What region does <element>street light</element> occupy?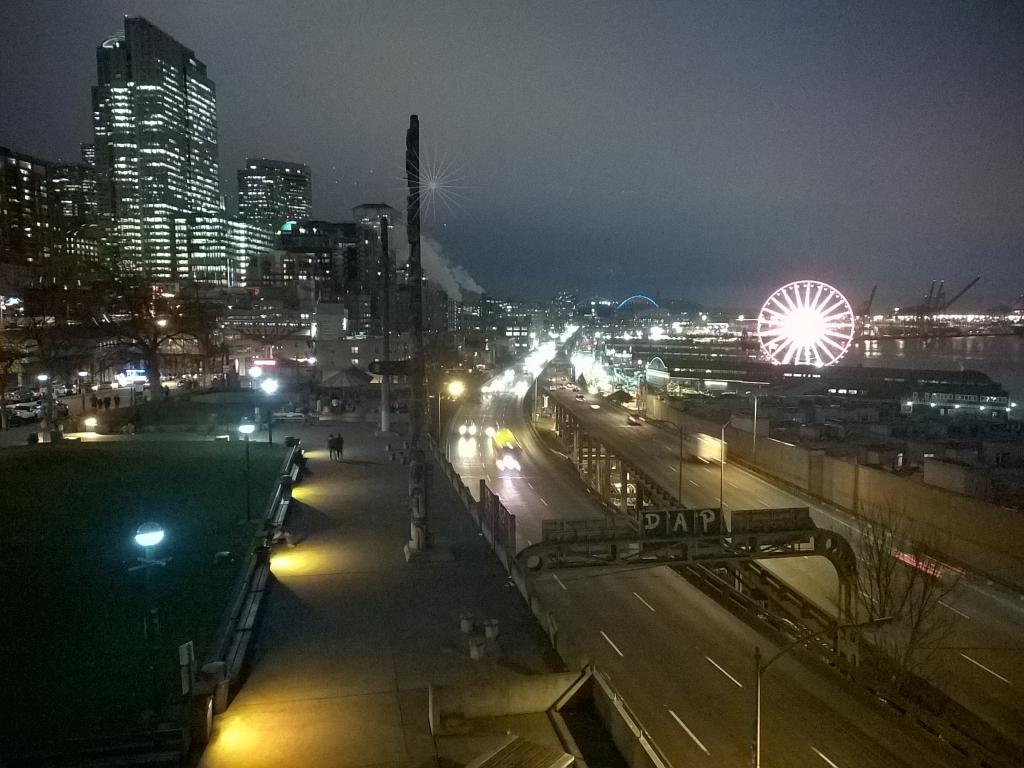
[524, 371, 543, 422].
